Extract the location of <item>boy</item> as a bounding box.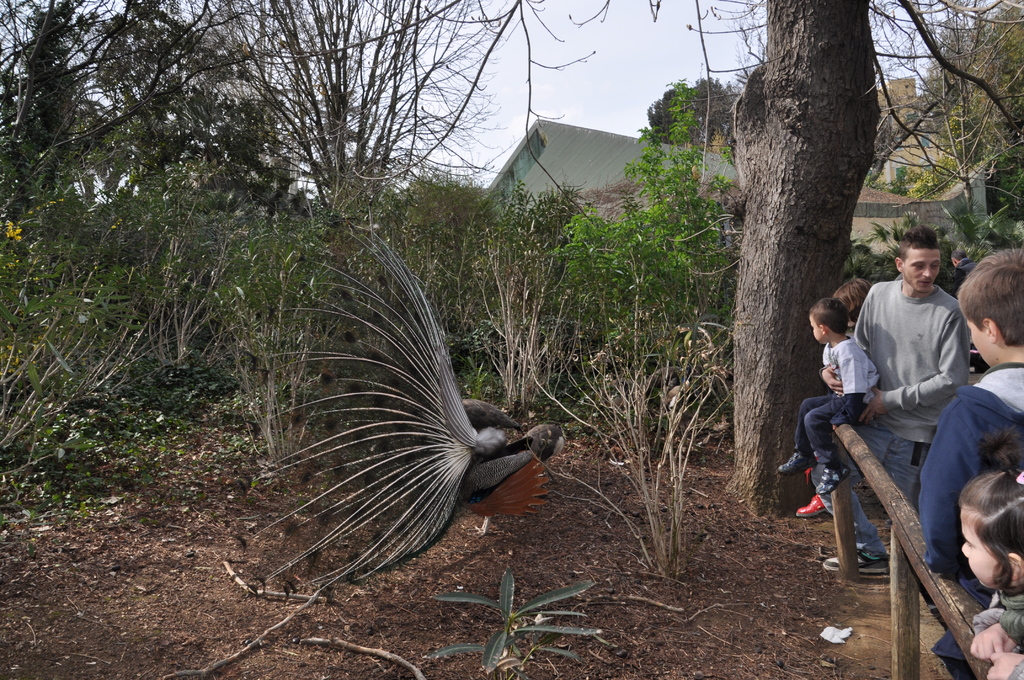
bbox(776, 298, 881, 499).
